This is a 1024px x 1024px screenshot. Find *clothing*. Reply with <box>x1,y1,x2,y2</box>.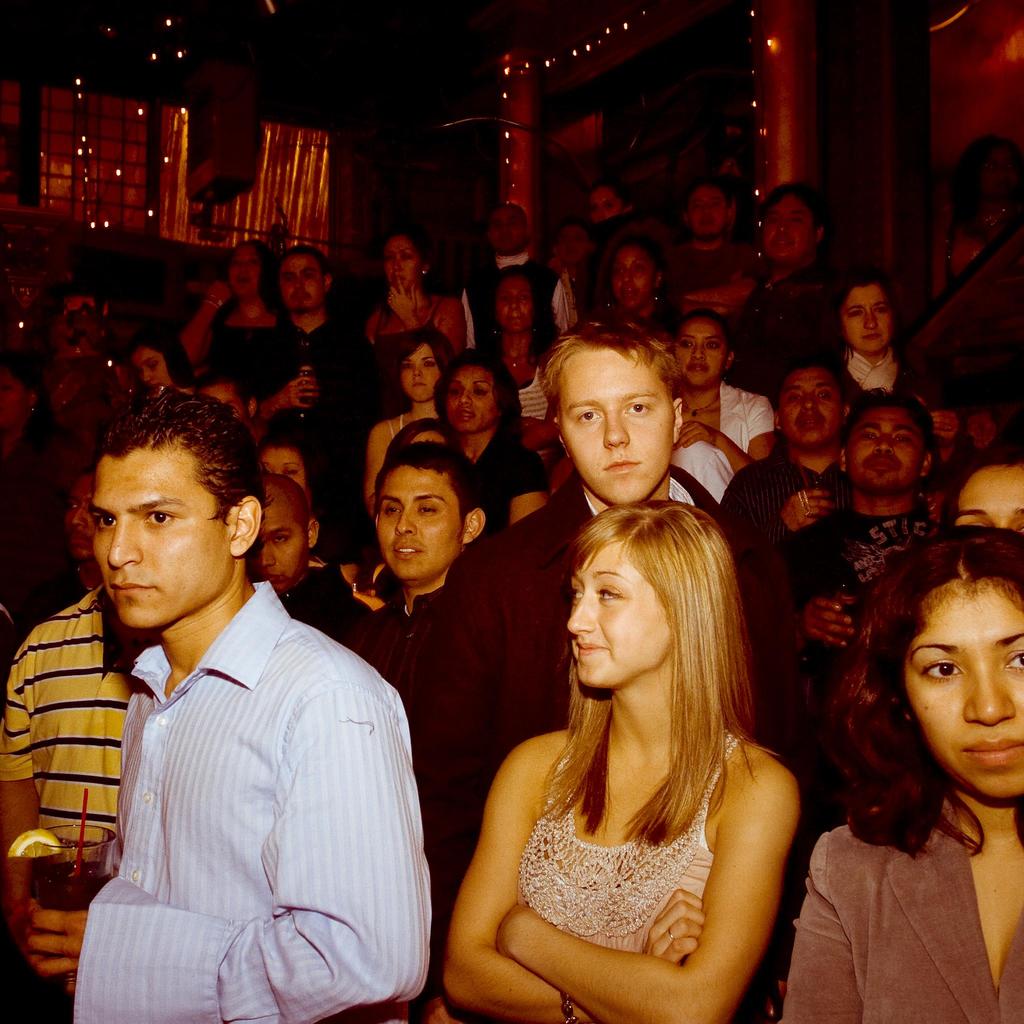
<box>757,775,1023,1023</box>.
